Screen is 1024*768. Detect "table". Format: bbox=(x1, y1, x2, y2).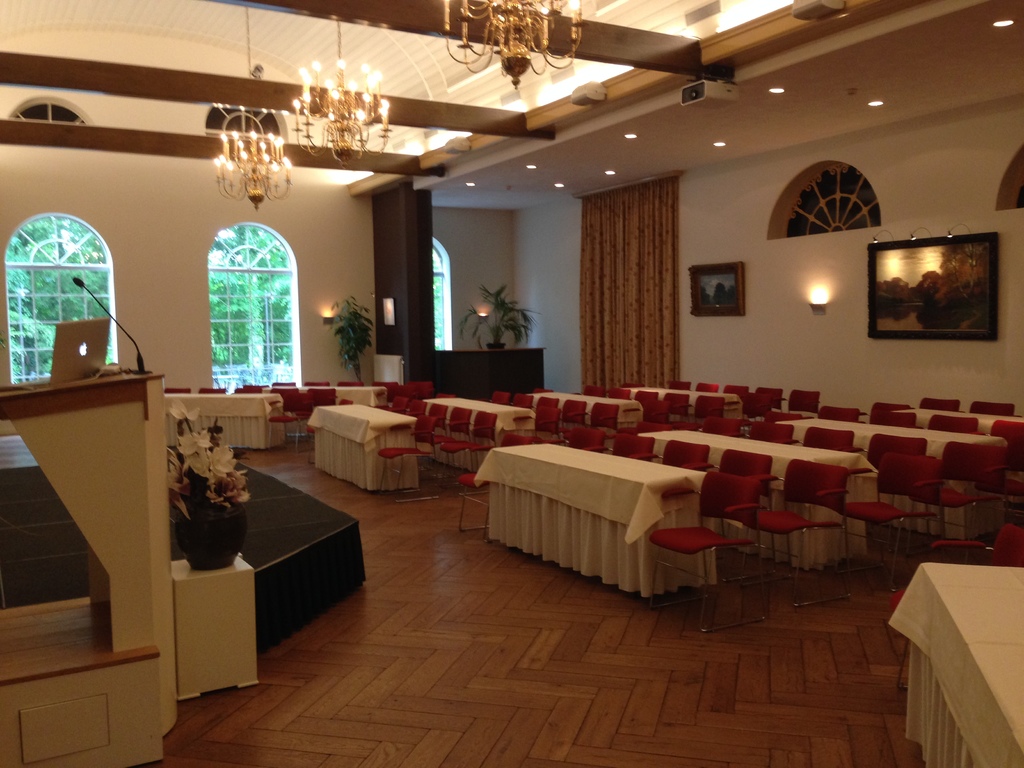
bbox=(305, 401, 421, 487).
